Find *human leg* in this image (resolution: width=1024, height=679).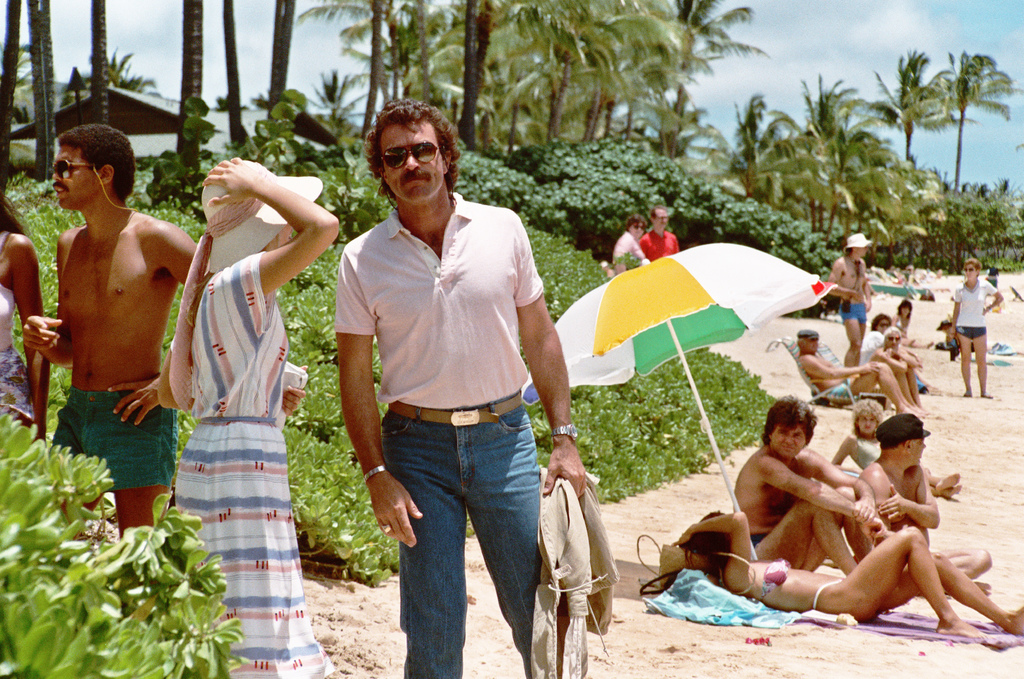
{"x1": 956, "y1": 319, "x2": 971, "y2": 397}.
